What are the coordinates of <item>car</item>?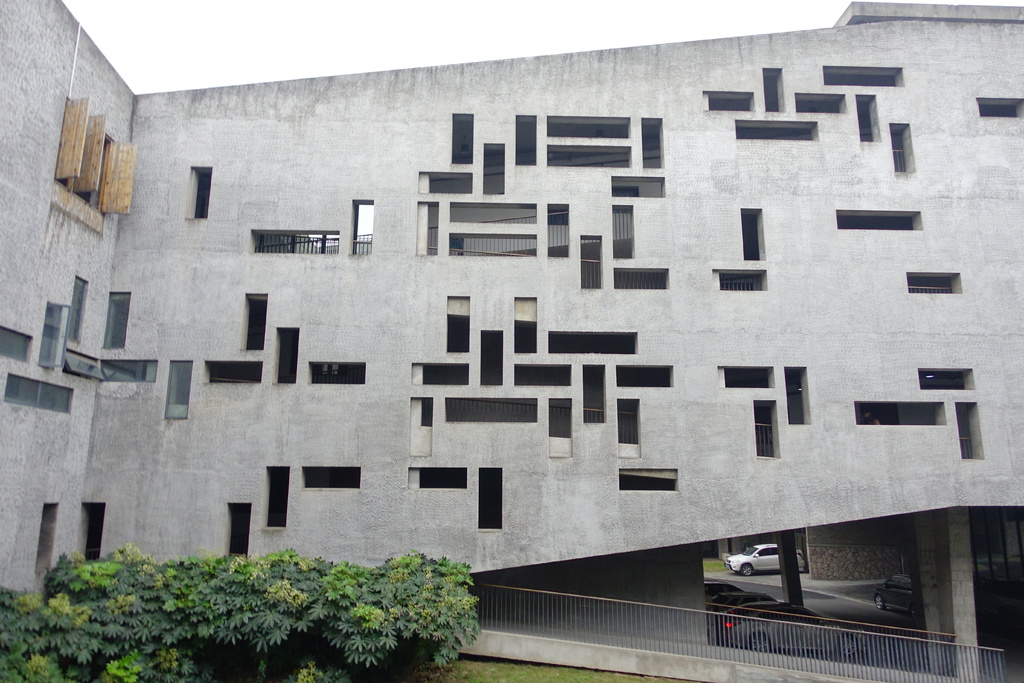
l=870, t=572, r=940, b=614.
